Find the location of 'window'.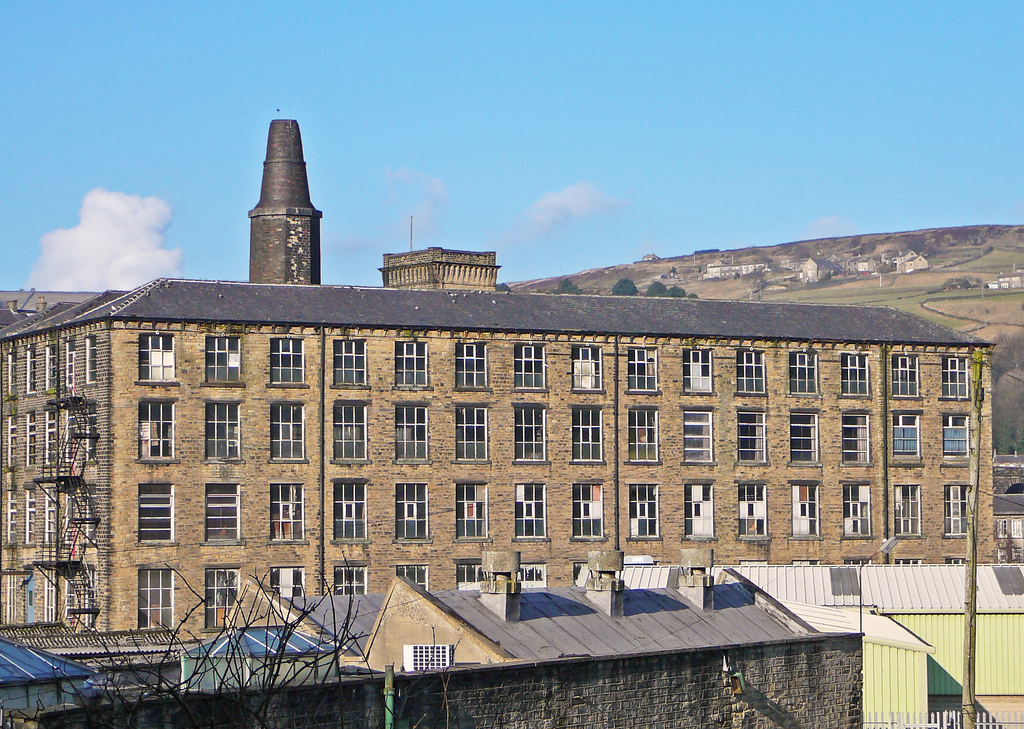
Location: (x1=677, y1=407, x2=719, y2=463).
